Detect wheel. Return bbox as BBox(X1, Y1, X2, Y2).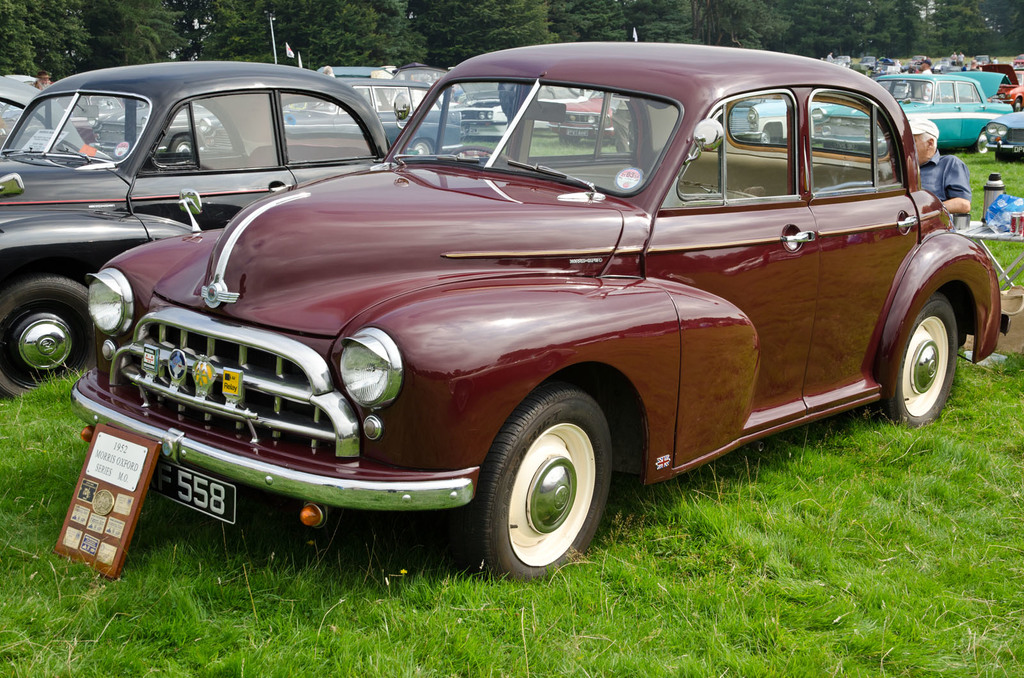
BBox(479, 386, 611, 585).
